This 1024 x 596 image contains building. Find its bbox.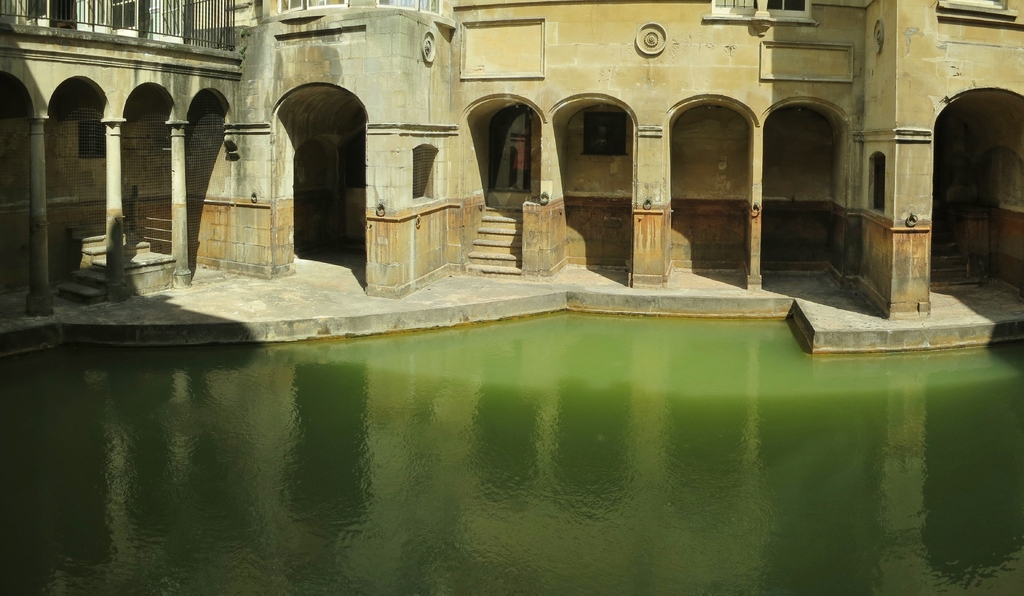
x1=0 y1=0 x2=1018 y2=360.
